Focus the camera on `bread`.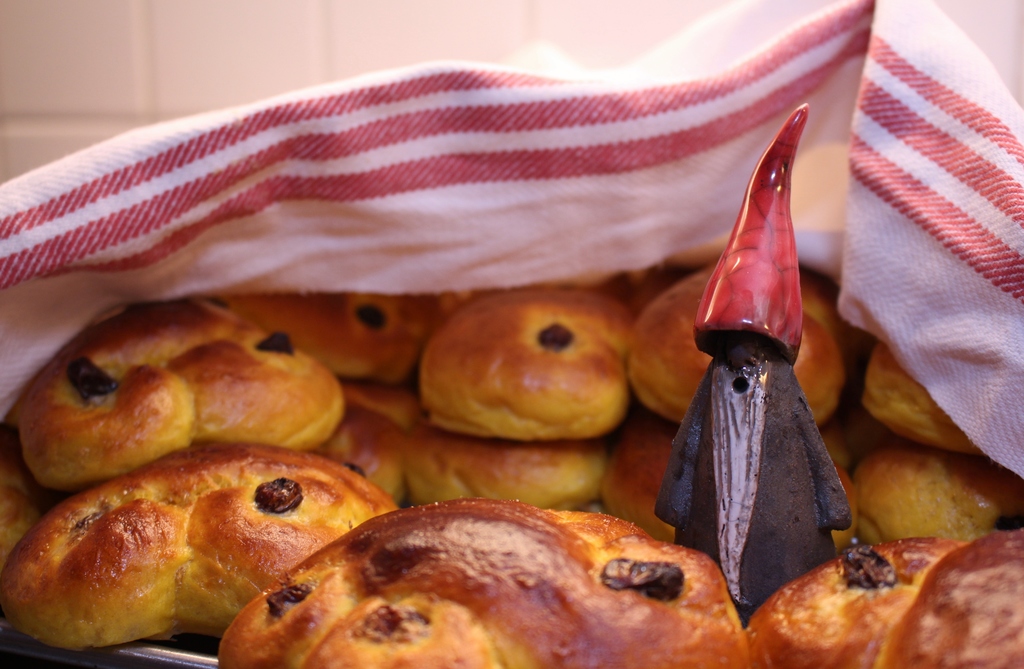
Focus region: select_region(748, 535, 962, 668).
